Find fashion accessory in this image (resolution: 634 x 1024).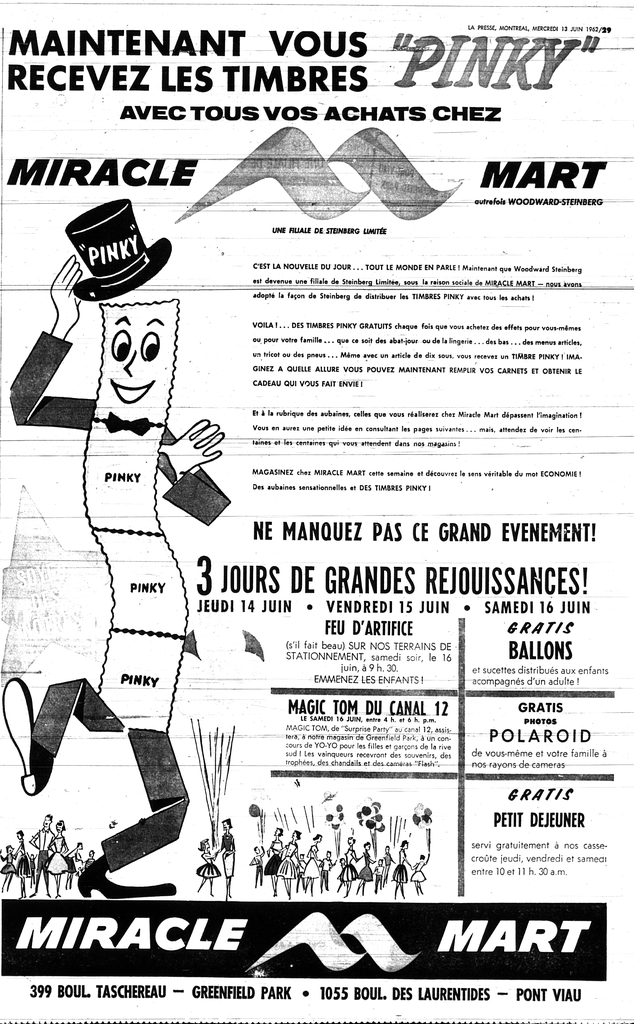
l=61, t=197, r=168, b=300.
